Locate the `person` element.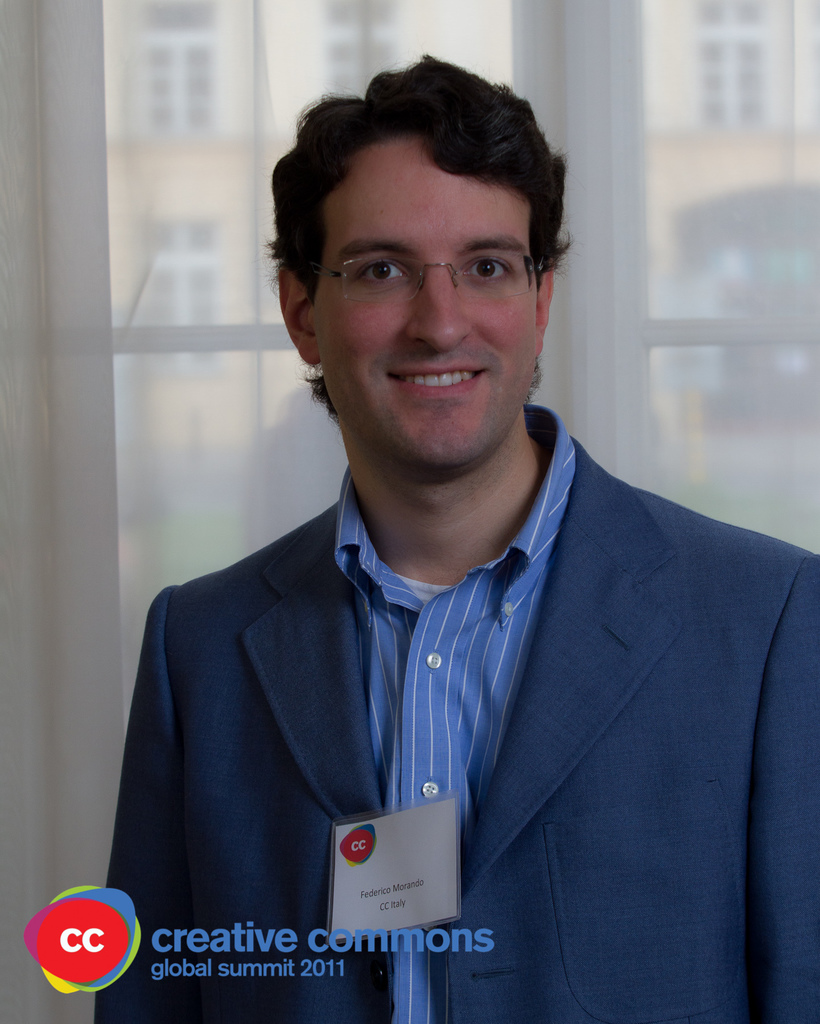
Element bbox: bbox(76, 78, 819, 1023).
